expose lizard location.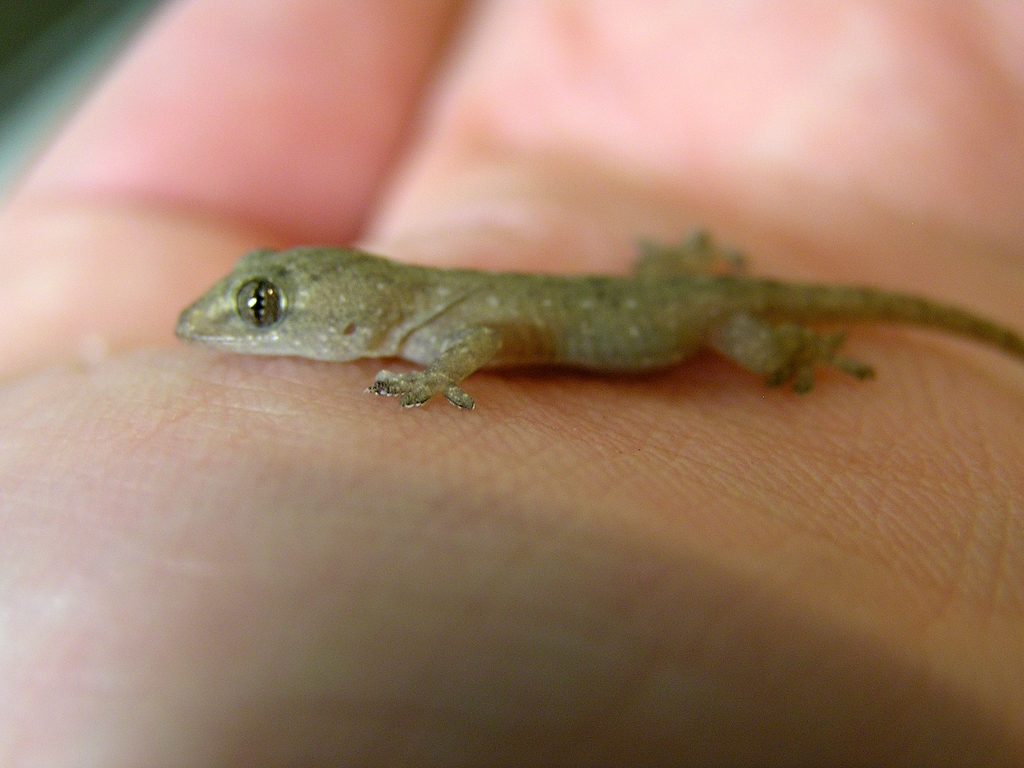
Exposed at 177 232 1021 414.
